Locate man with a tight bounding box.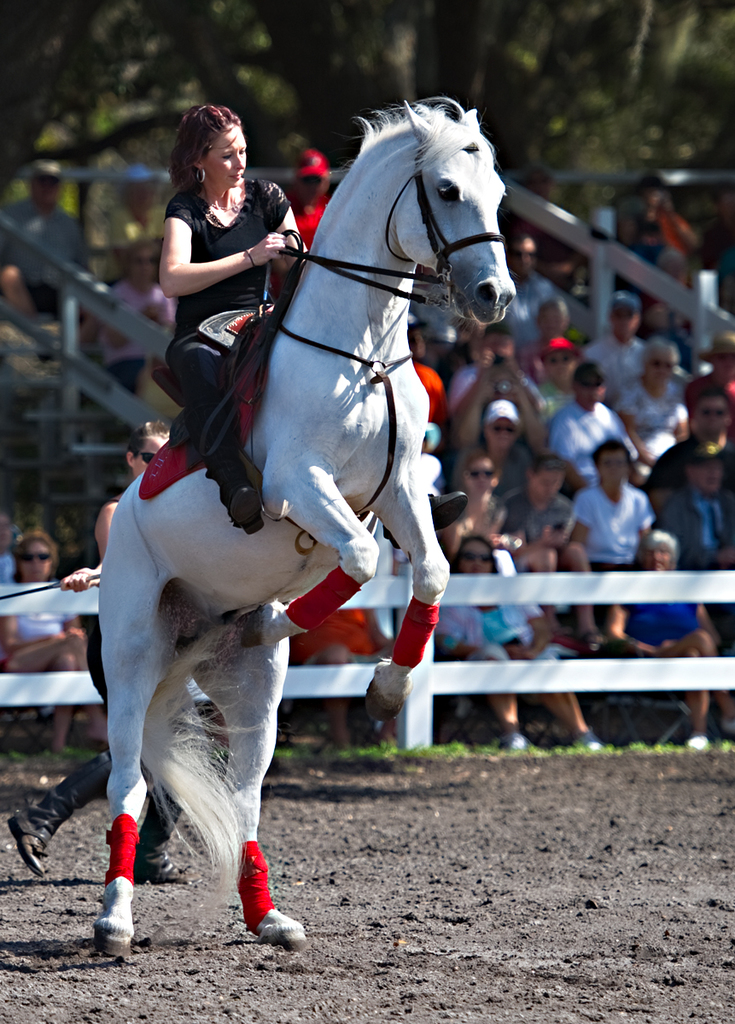
{"left": 566, "top": 435, "right": 687, "bottom": 575}.
